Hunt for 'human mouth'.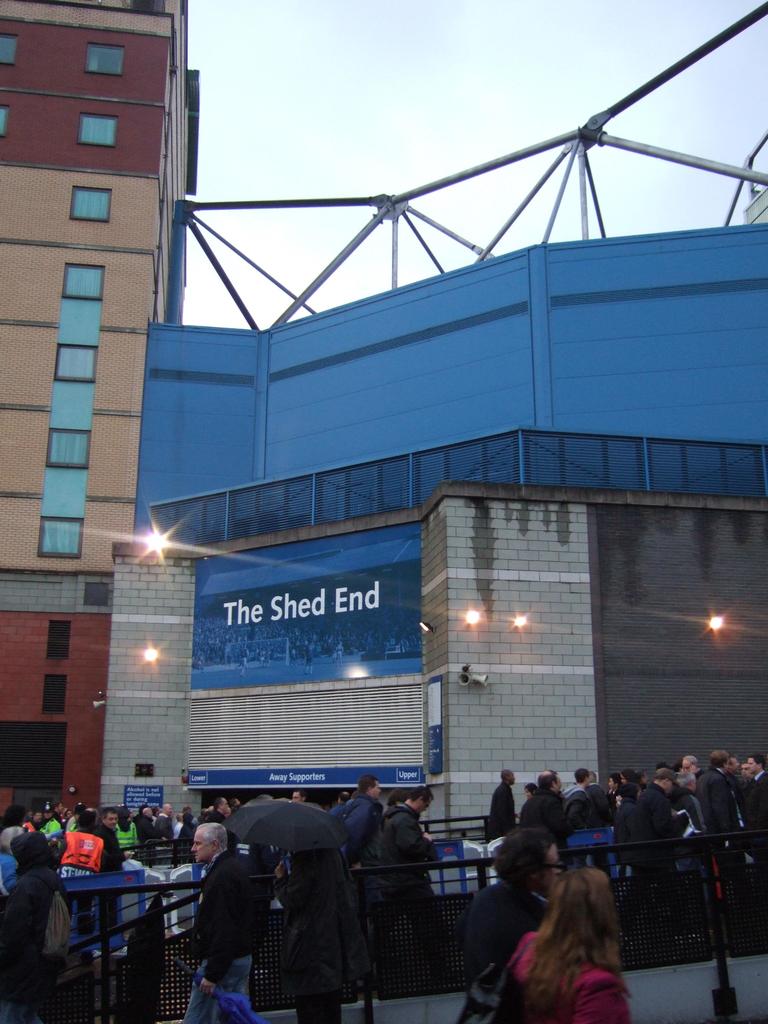
Hunted down at 195, 853, 198, 856.
